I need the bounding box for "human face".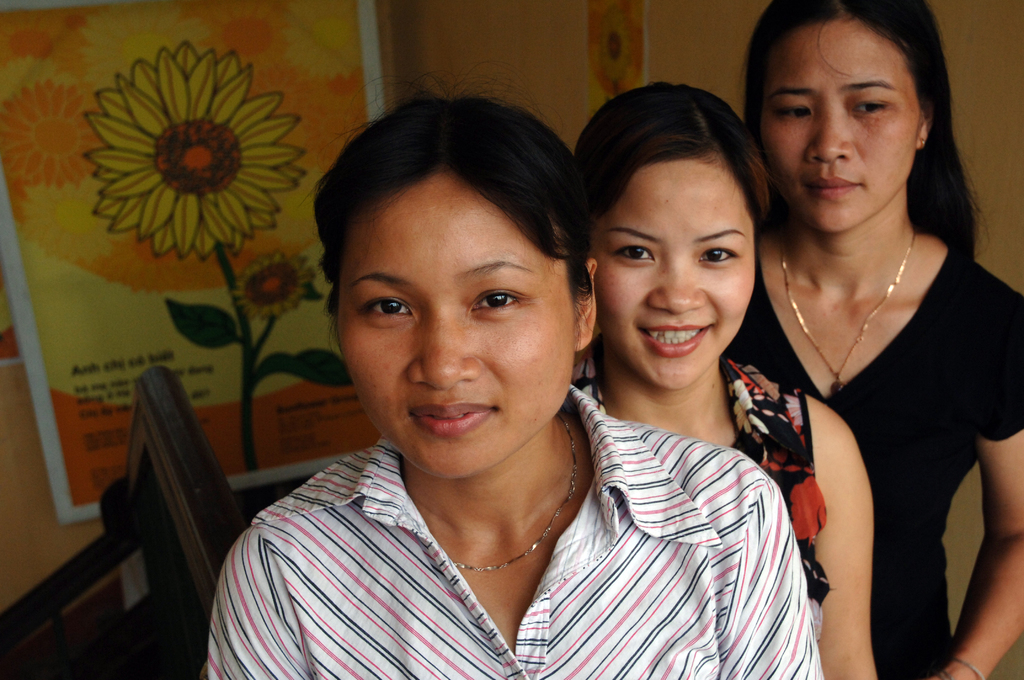
Here it is: box(763, 20, 919, 231).
